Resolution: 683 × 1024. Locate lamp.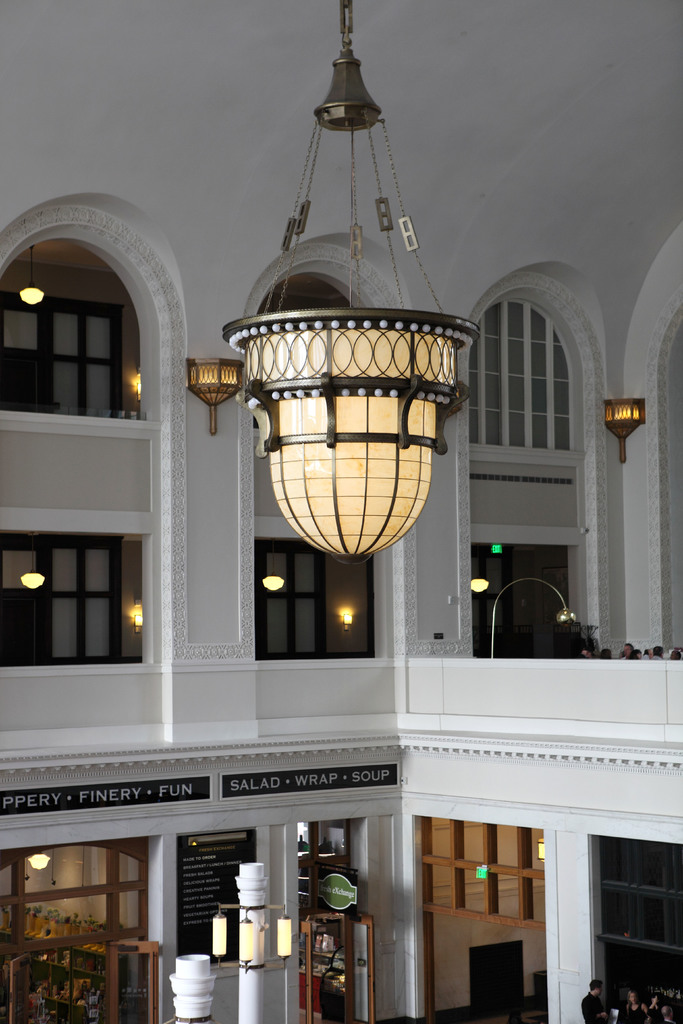
{"x1": 275, "y1": 903, "x2": 292, "y2": 970}.
